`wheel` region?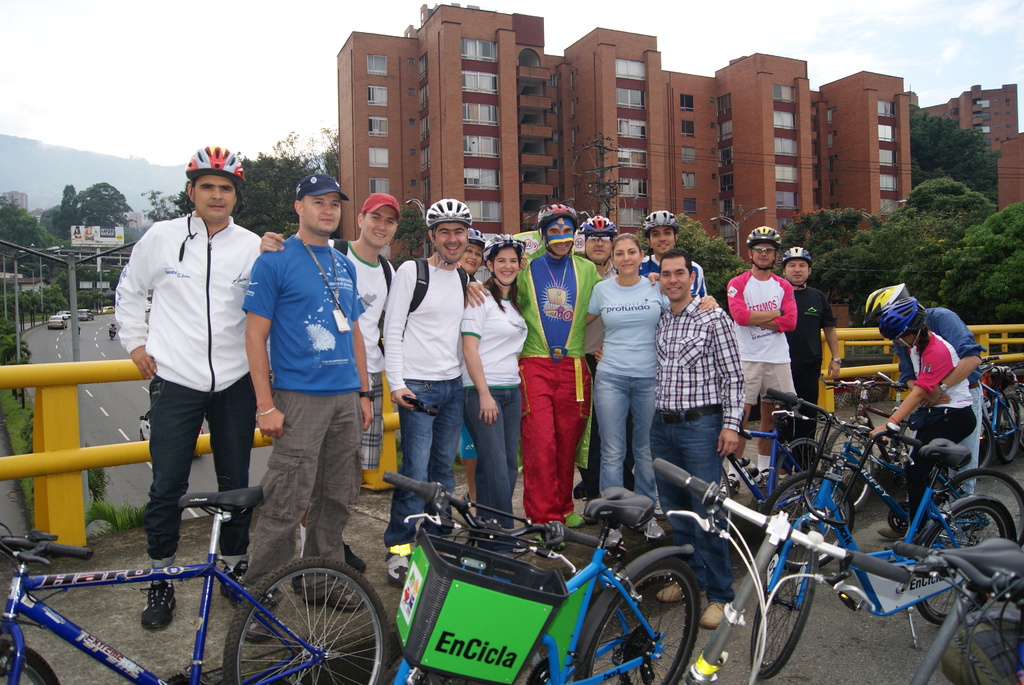
{"left": 924, "top": 464, "right": 1023, "bottom": 554}
